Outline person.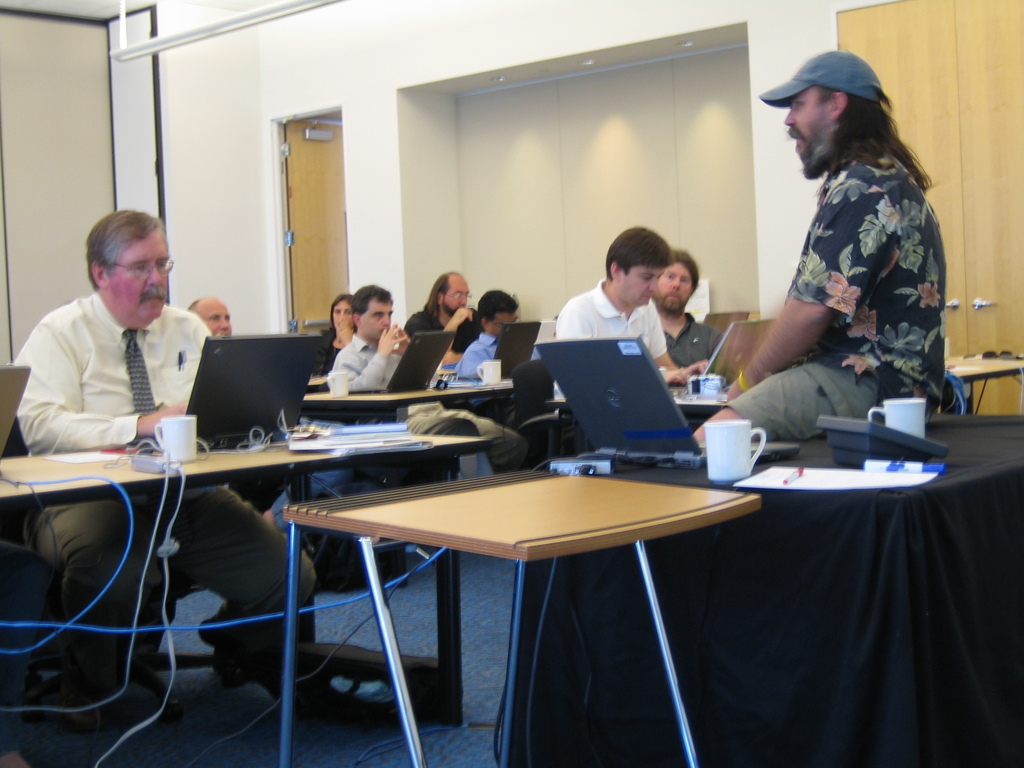
Outline: box=[714, 42, 930, 525].
